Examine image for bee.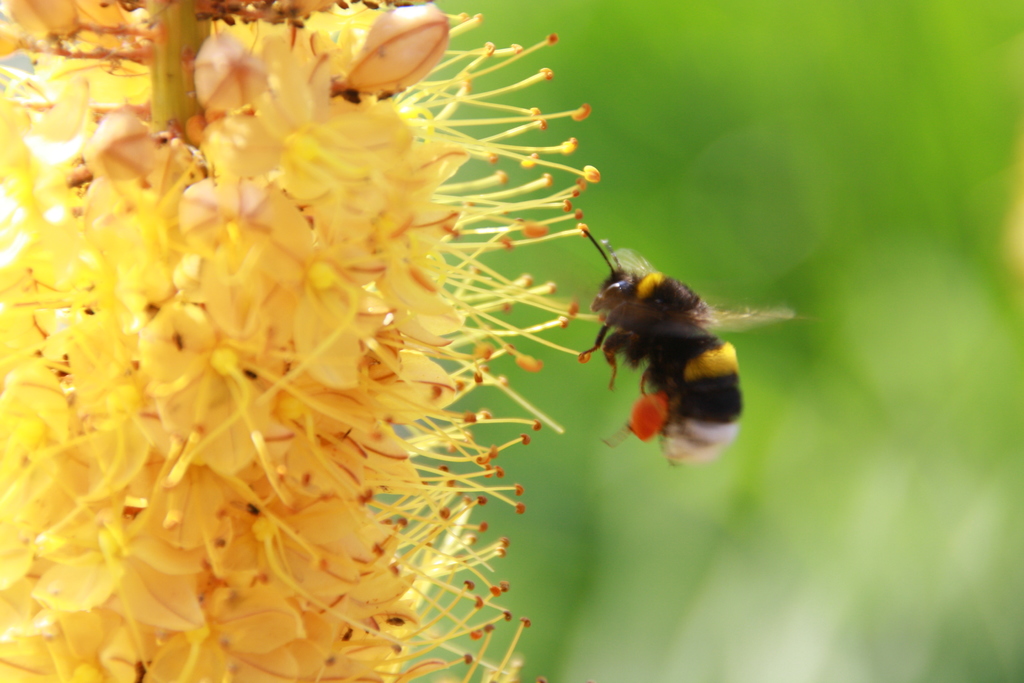
Examination result: bbox(577, 222, 796, 464).
